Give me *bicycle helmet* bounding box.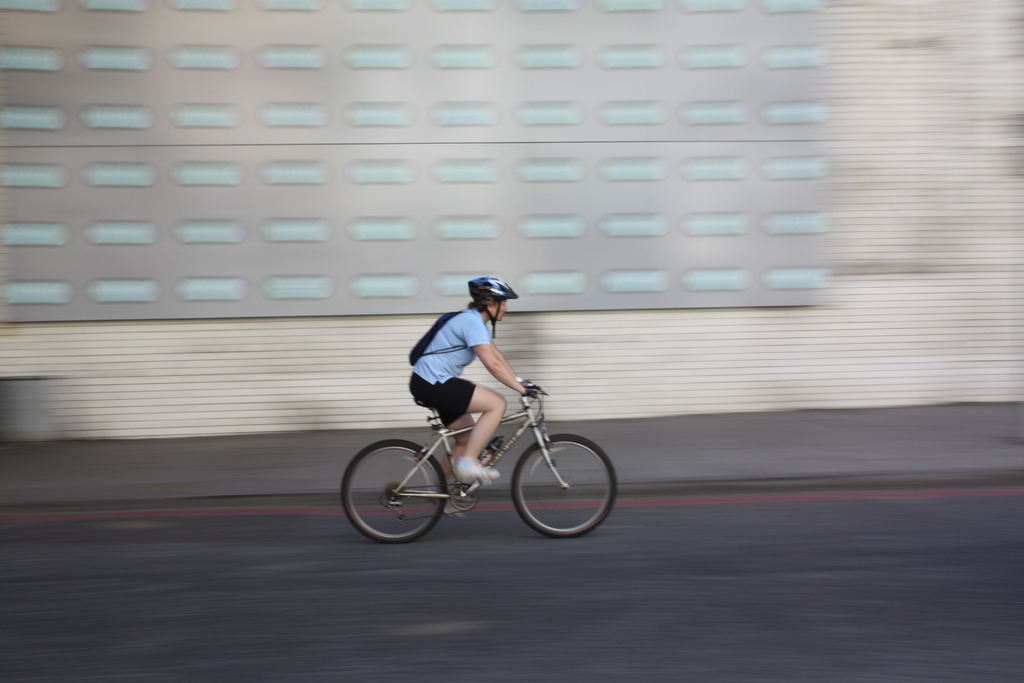
<bbox>463, 275, 510, 340</bbox>.
